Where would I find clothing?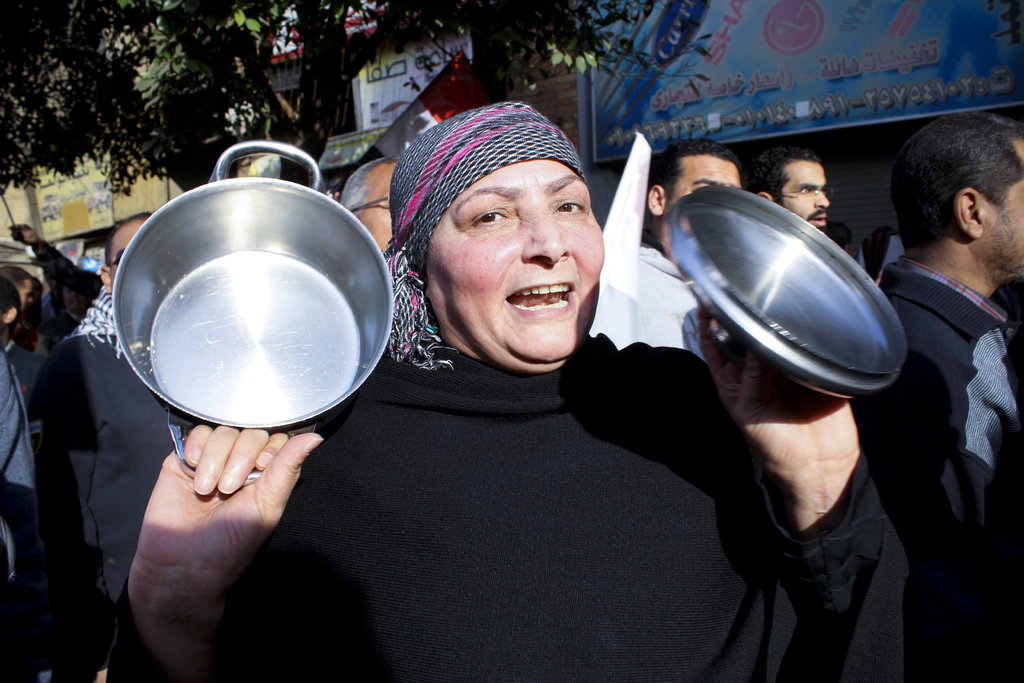
At l=867, t=250, r=1023, b=682.
